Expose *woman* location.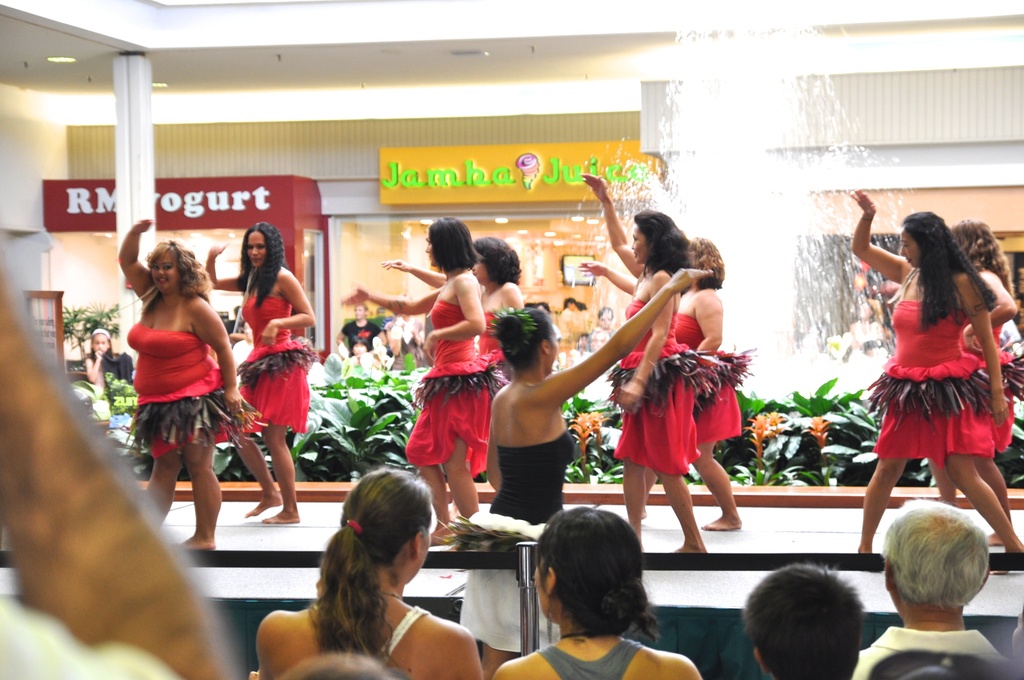
Exposed at x1=351 y1=335 x2=371 y2=359.
